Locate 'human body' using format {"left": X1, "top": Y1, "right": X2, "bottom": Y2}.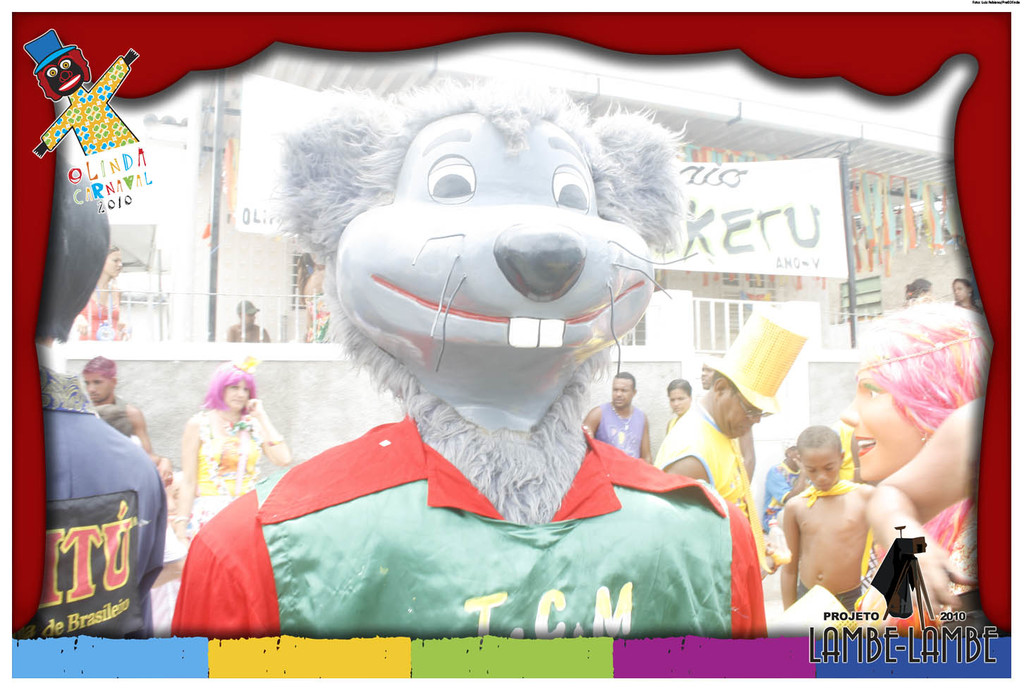
{"left": 843, "top": 303, "right": 1007, "bottom": 554}.
